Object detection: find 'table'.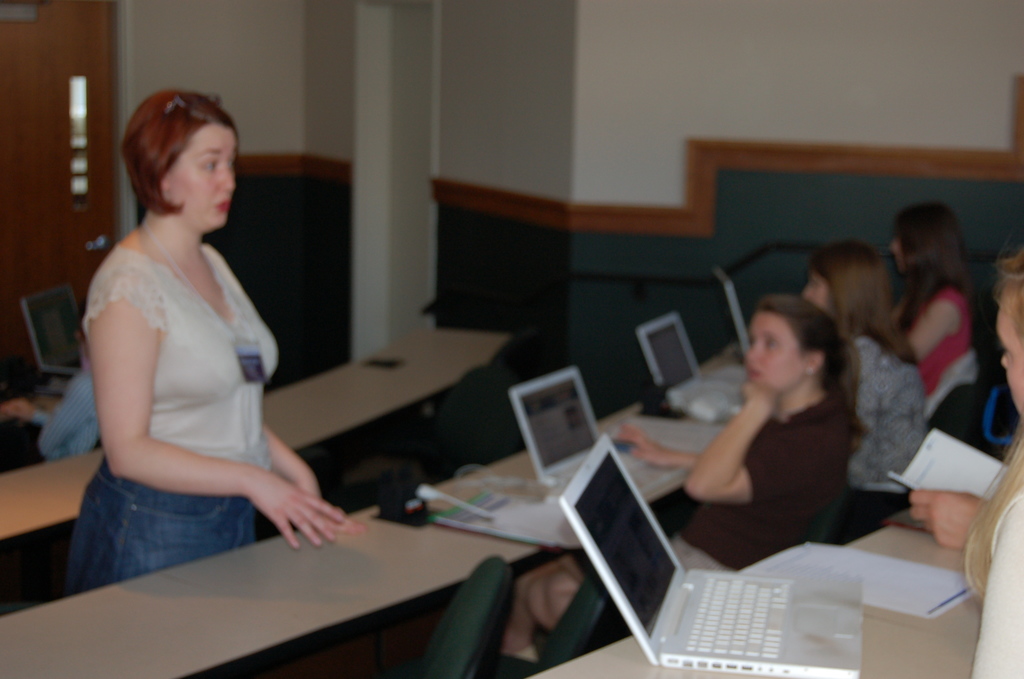
0 302 529 616.
